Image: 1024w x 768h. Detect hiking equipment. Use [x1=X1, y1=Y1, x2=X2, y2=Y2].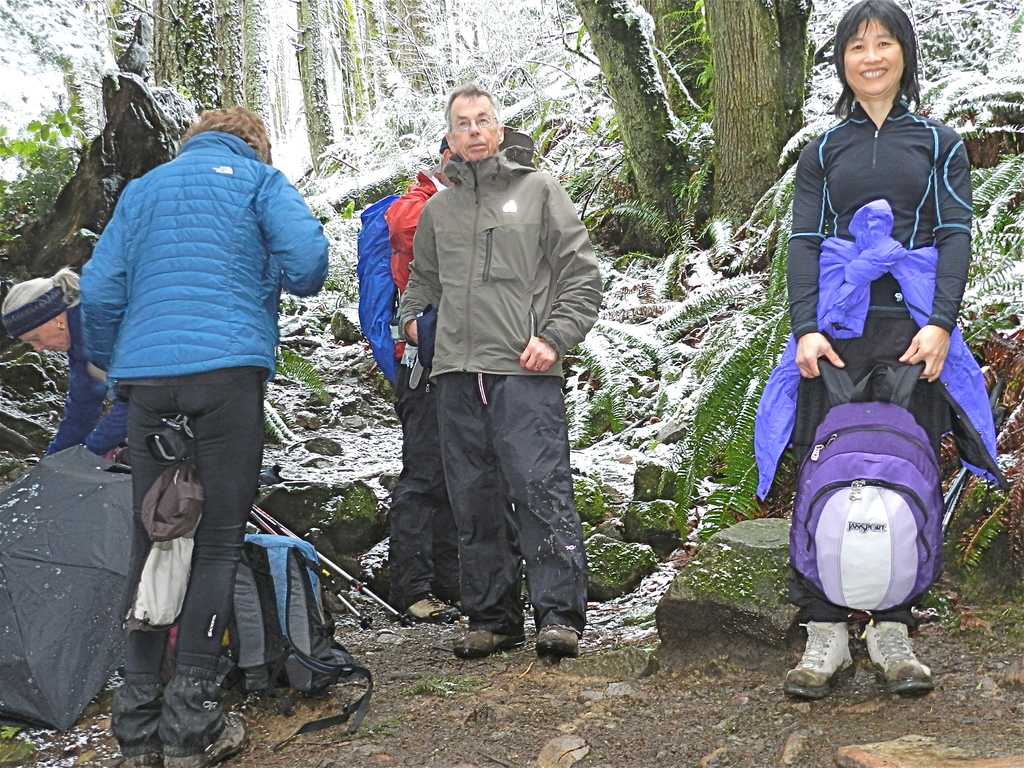
[x1=773, y1=611, x2=850, y2=699].
